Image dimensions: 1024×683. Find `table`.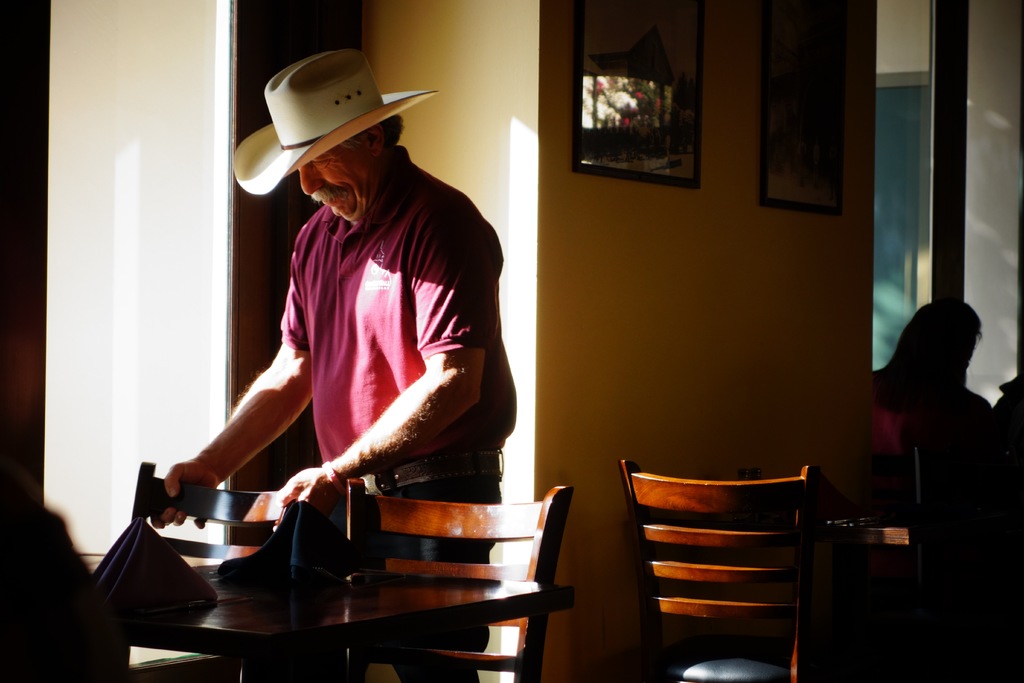
bbox=(79, 552, 582, 682).
